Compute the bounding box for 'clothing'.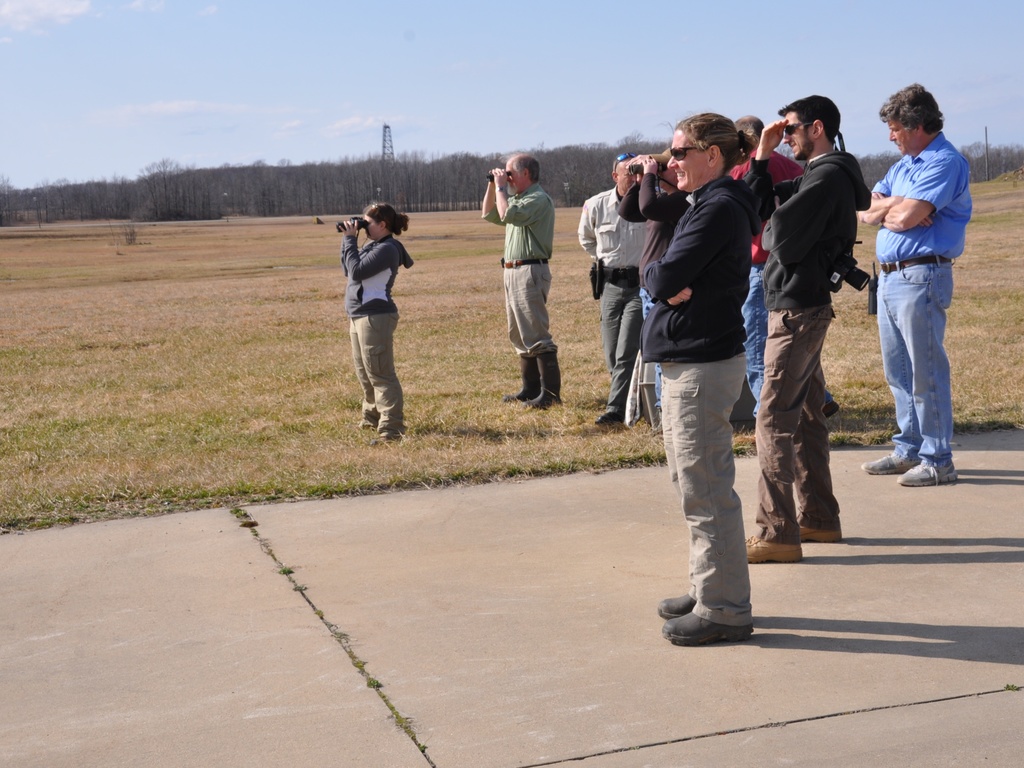
746:152:873:539.
